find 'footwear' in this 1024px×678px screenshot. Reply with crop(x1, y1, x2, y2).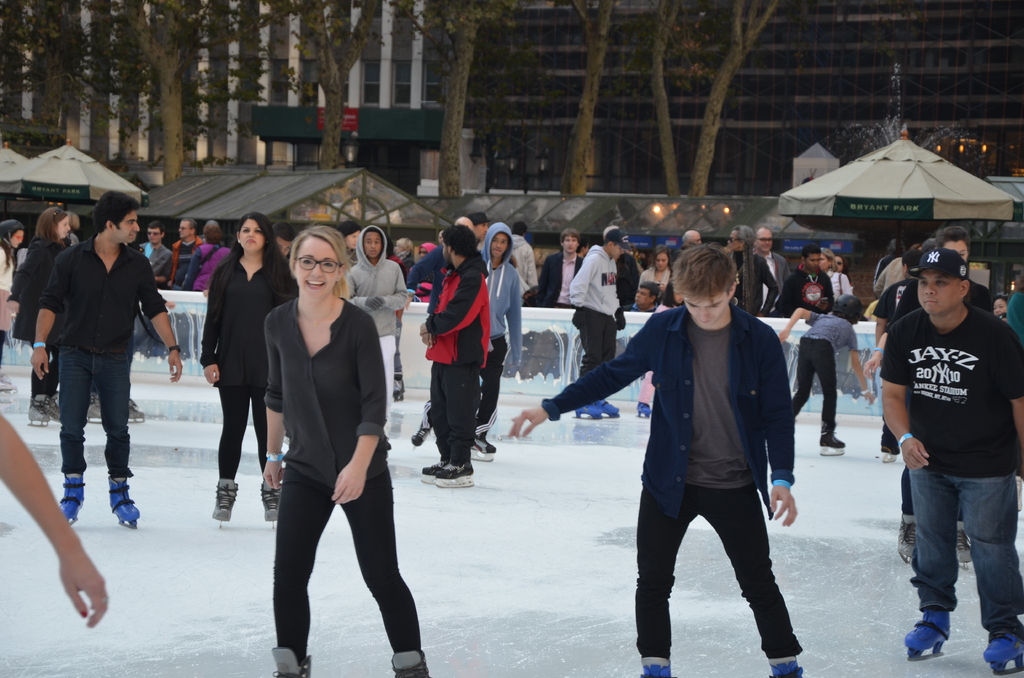
crop(271, 650, 317, 677).
